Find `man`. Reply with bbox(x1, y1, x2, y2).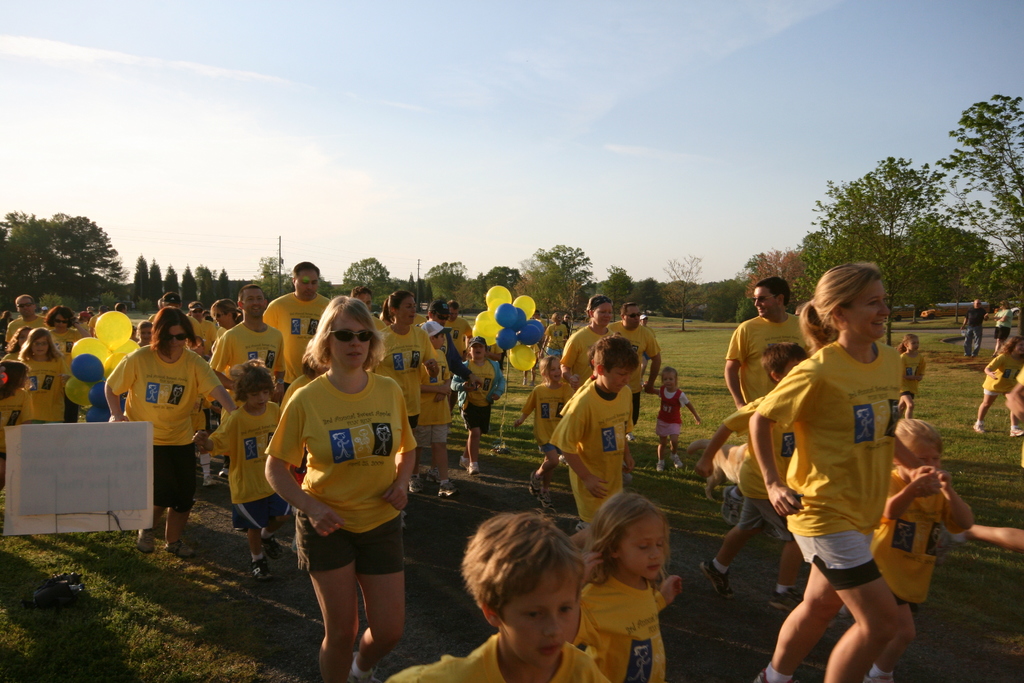
bbox(188, 297, 216, 360).
